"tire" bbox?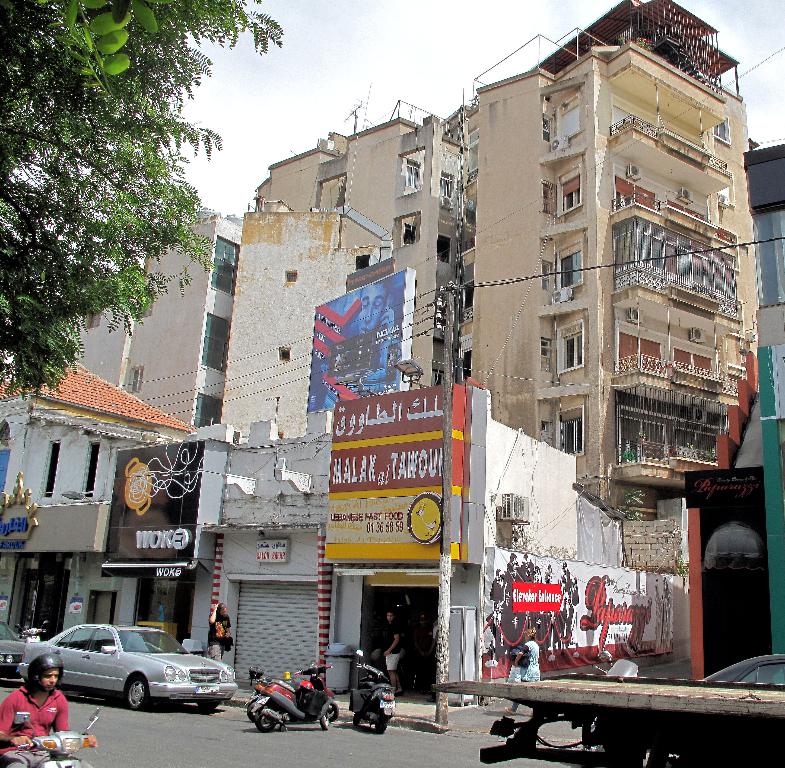
box=[121, 673, 149, 713]
